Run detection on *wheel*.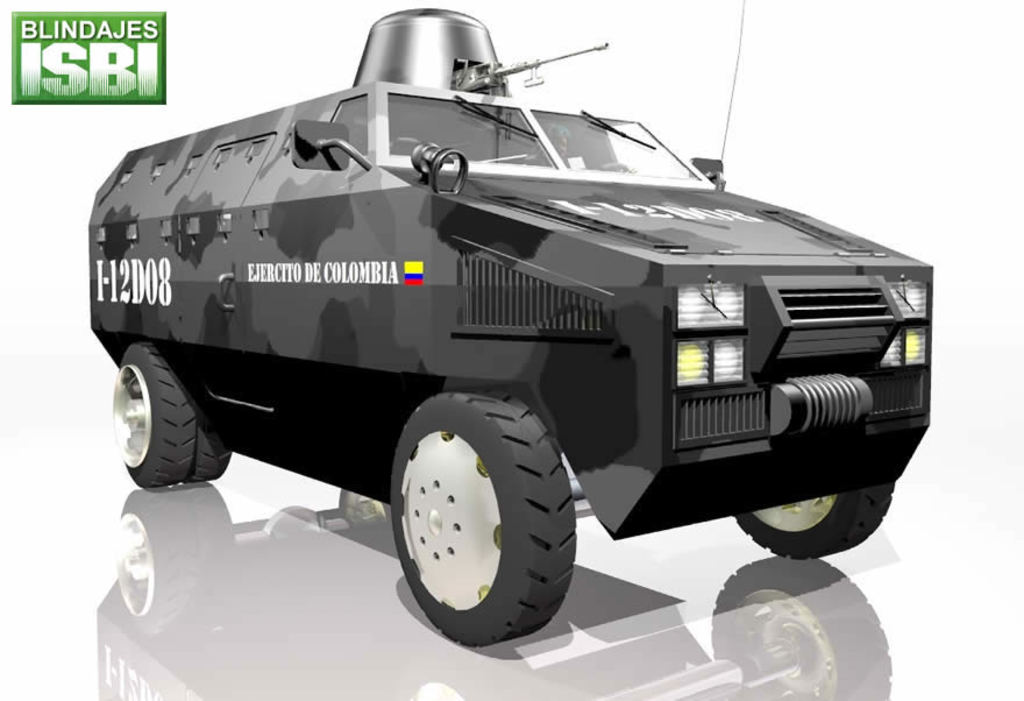
Result: 111/345/195/487.
